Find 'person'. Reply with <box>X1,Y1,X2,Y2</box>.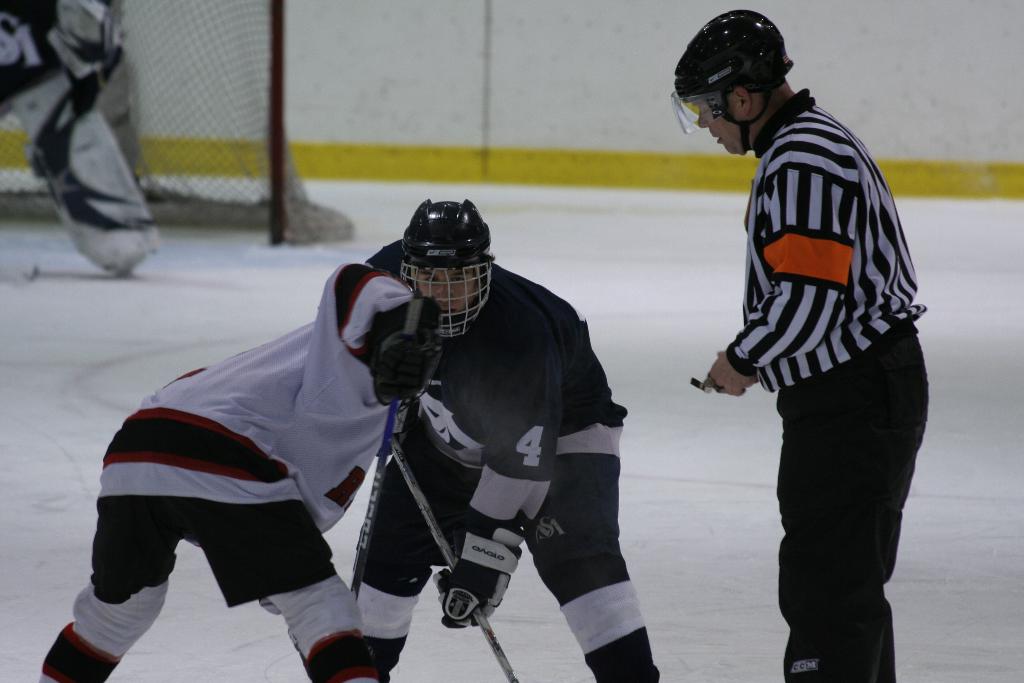
<box>38,255,442,682</box>.
